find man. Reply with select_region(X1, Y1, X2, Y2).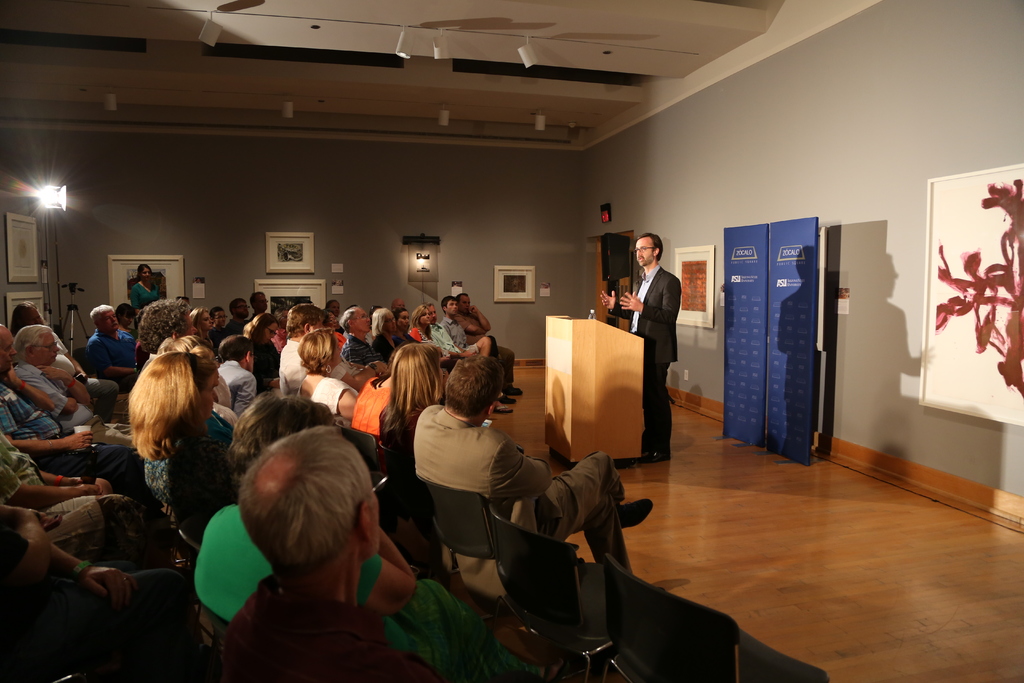
select_region(343, 308, 380, 361).
